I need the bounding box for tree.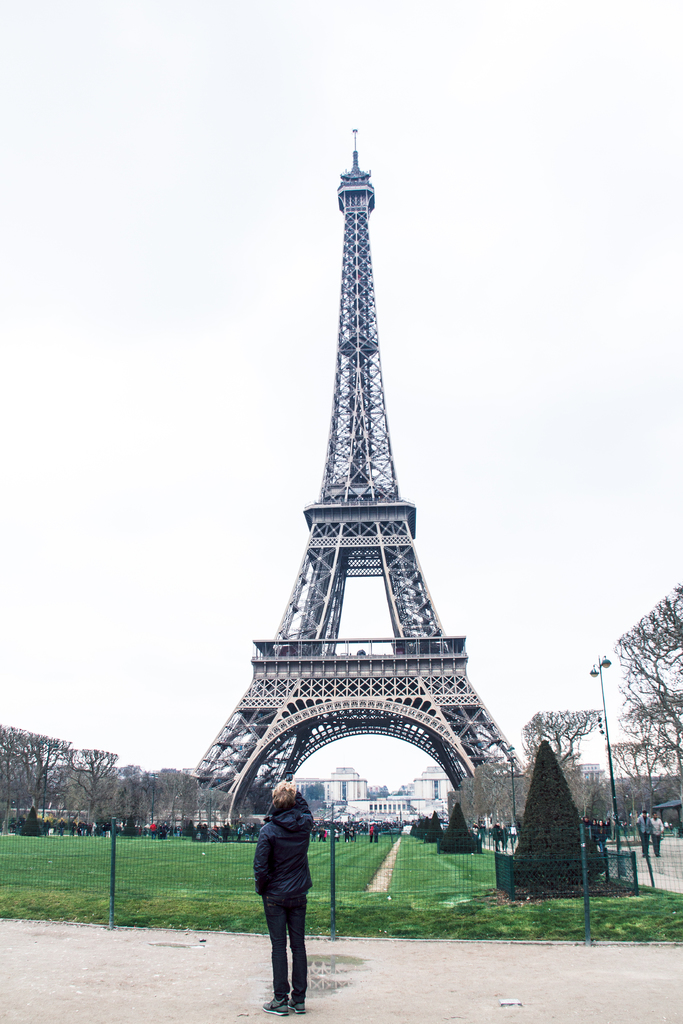
Here it is: 450, 745, 531, 855.
